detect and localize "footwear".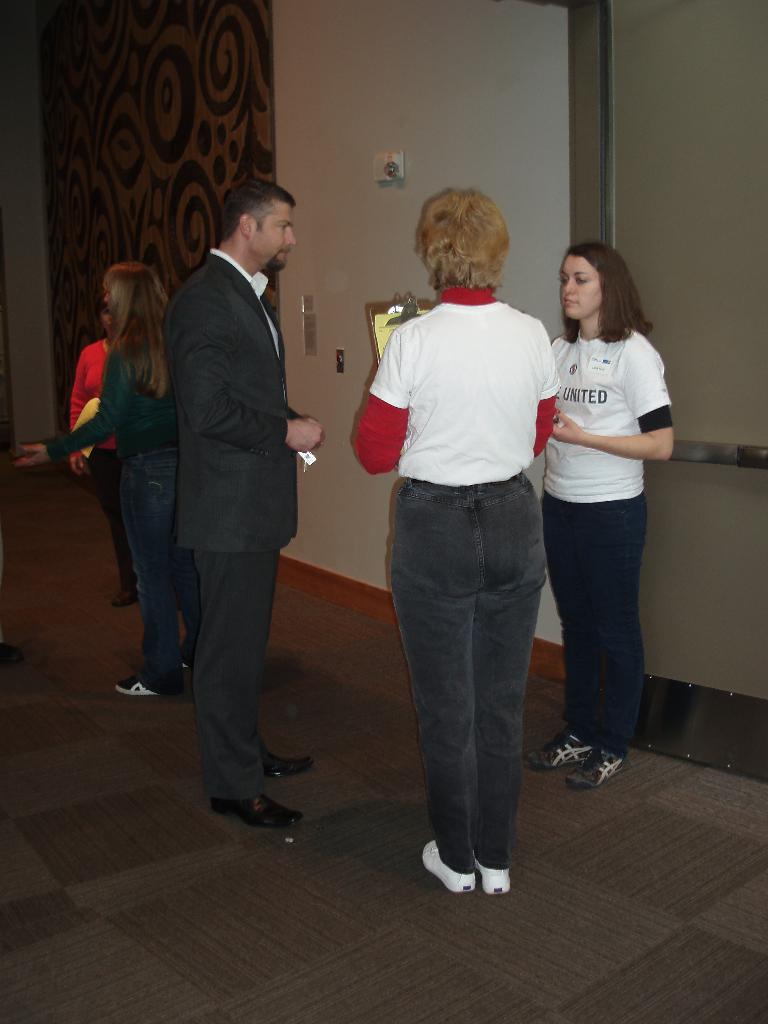
Localized at BBox(177, 646, 197, 673).
